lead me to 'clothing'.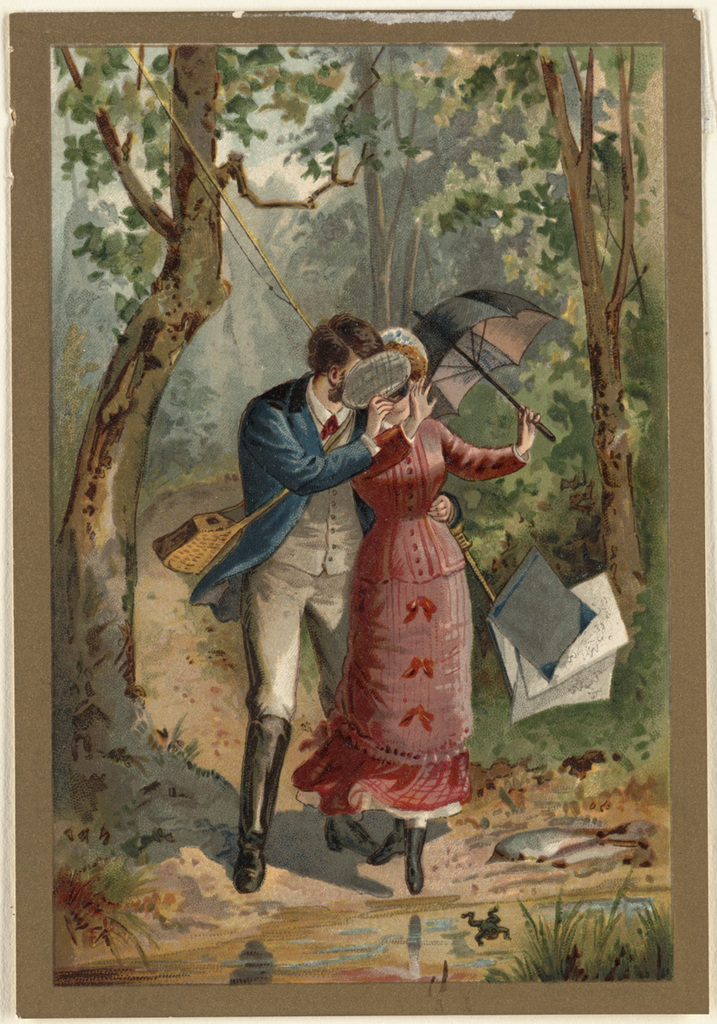
Lead to <bbox>189, 368, 464, 725</bbox>.
